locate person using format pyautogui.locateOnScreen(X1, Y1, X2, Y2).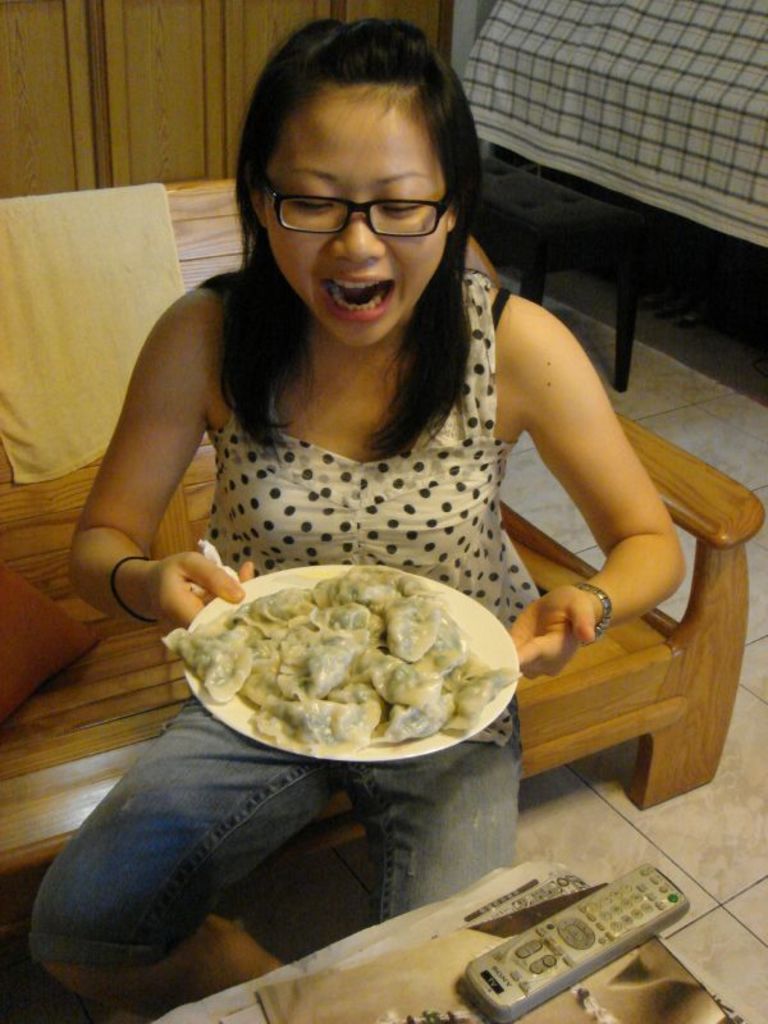
pyautogui.locateOnScreen(28, 23, 689, 1023).
